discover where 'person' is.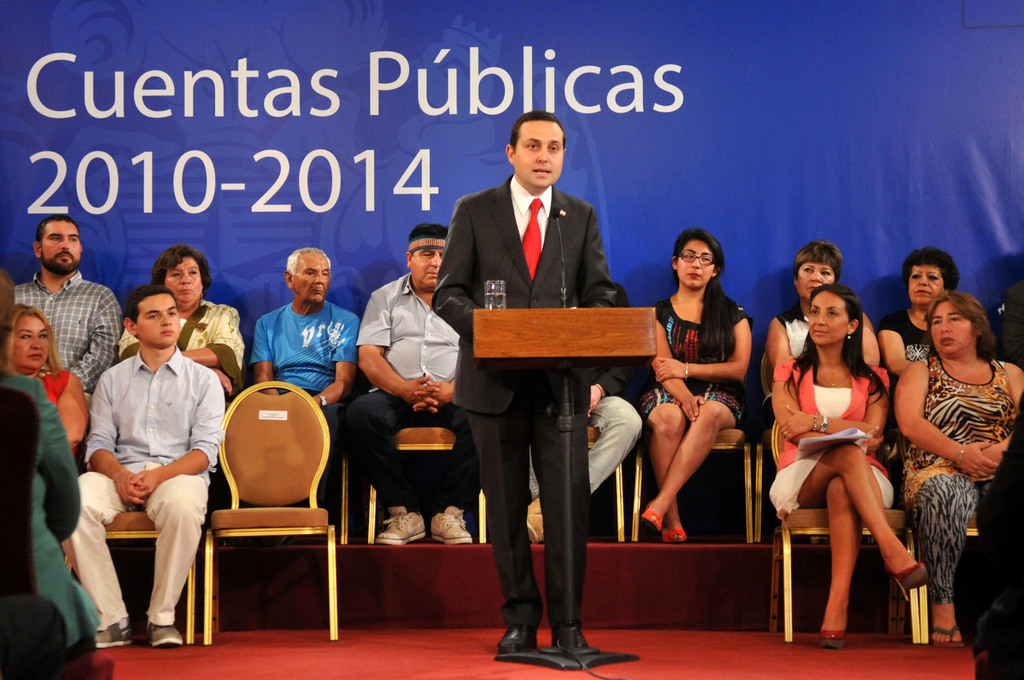
Discovered at <box>894,292,1023,645</box>.
